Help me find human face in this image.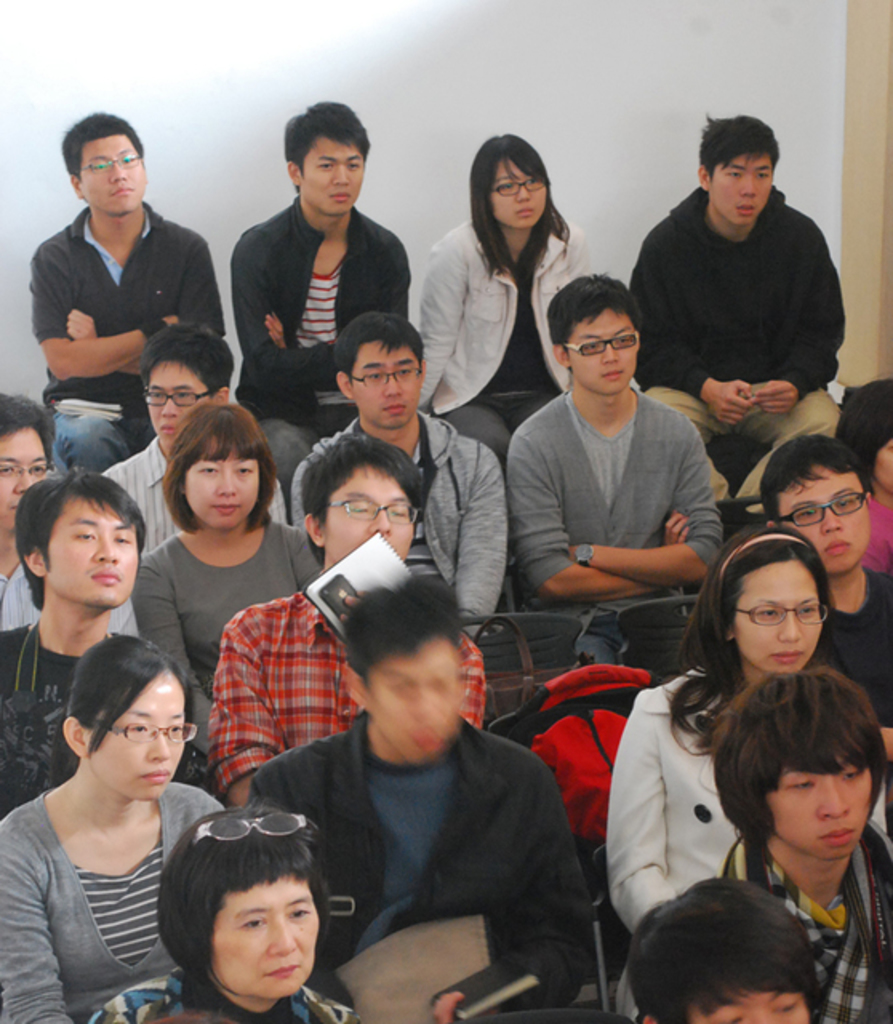
Found it: [299, 123, 363, 216].
